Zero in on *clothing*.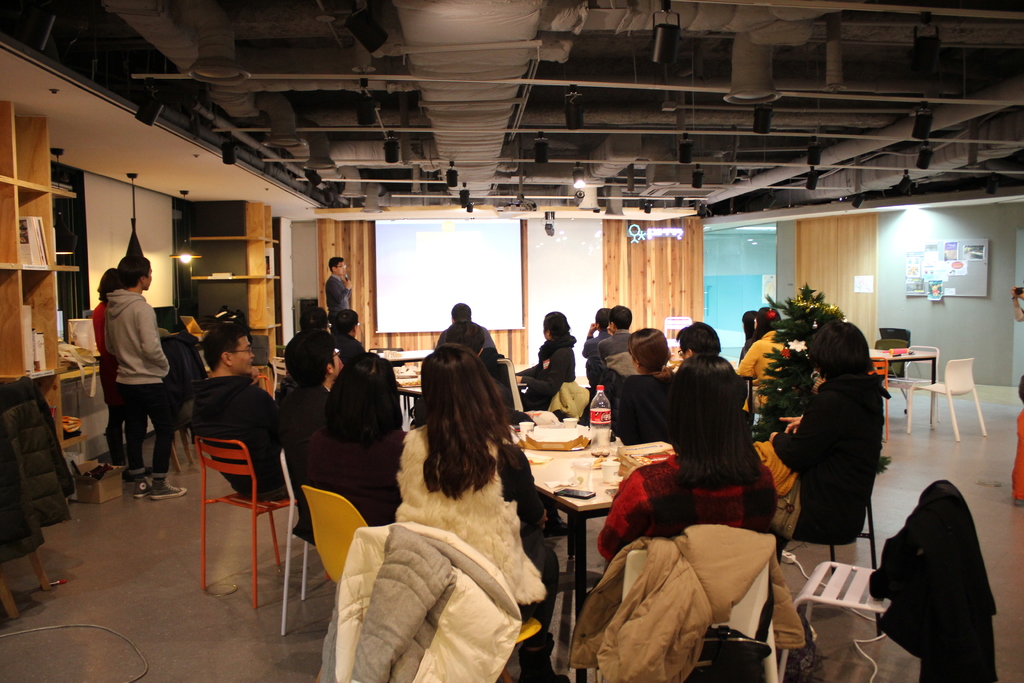
Zeroed in: <box>595,333,634,378</box>.
